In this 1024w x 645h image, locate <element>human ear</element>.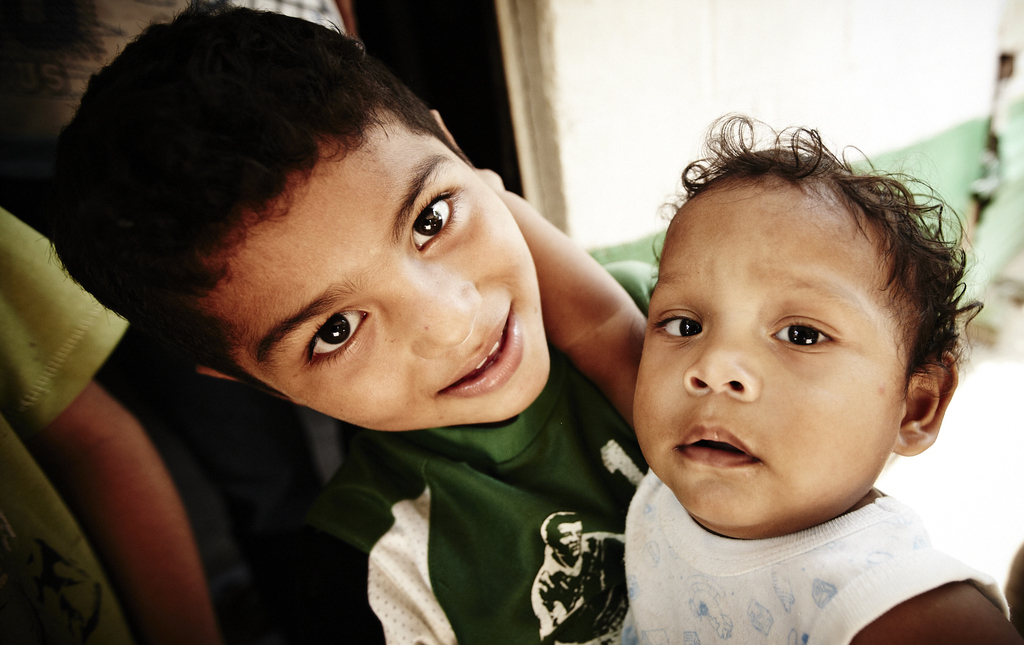
Bounding box: {"x1": 196, "y1": 364, "x2": 298, "y2": 409}.
